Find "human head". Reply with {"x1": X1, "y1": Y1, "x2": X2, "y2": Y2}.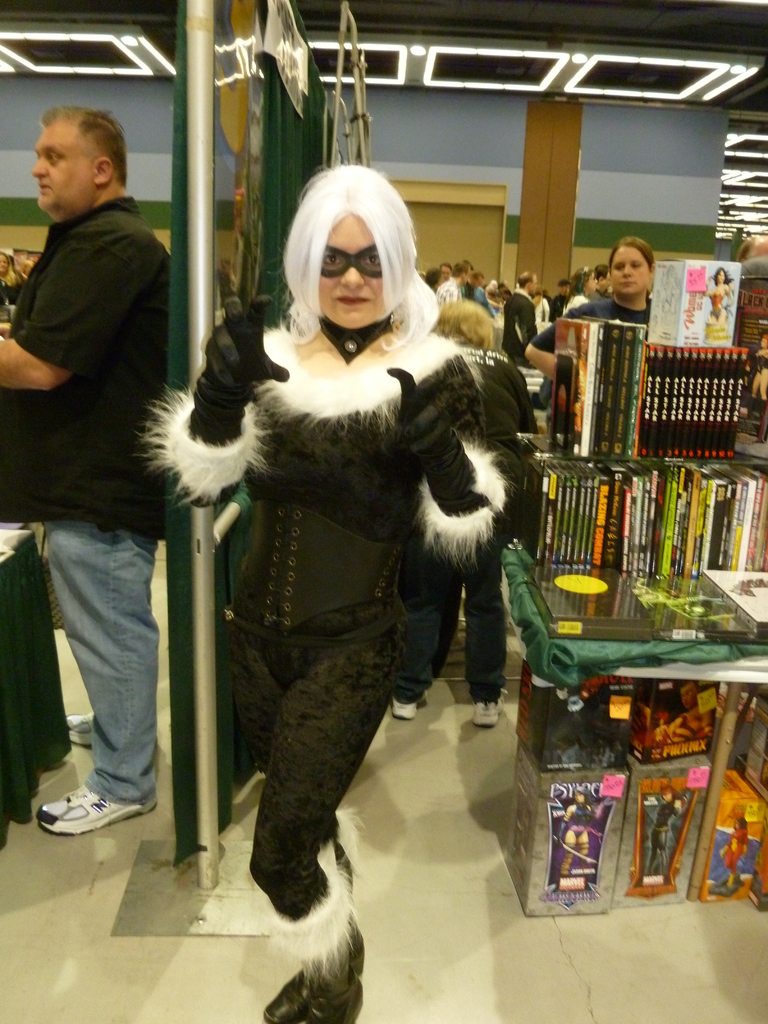
{"x1": 576, "y1": 264, "x2": 595, "y2": 295}.
